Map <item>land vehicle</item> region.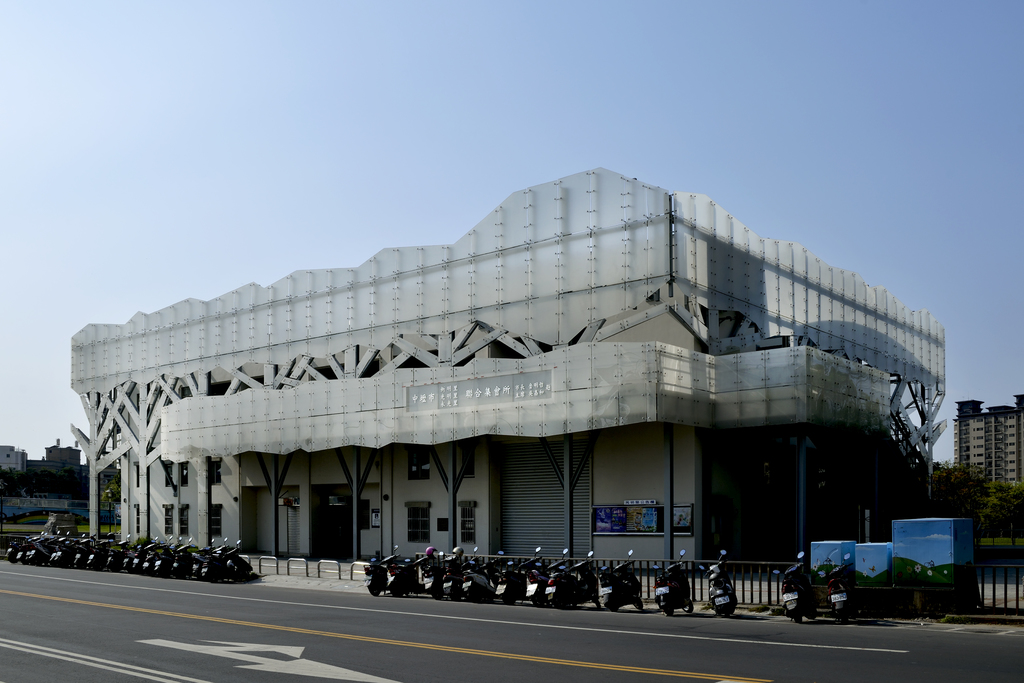
Mapped to <bbox>545, 549, 601, 611</bbox>.
